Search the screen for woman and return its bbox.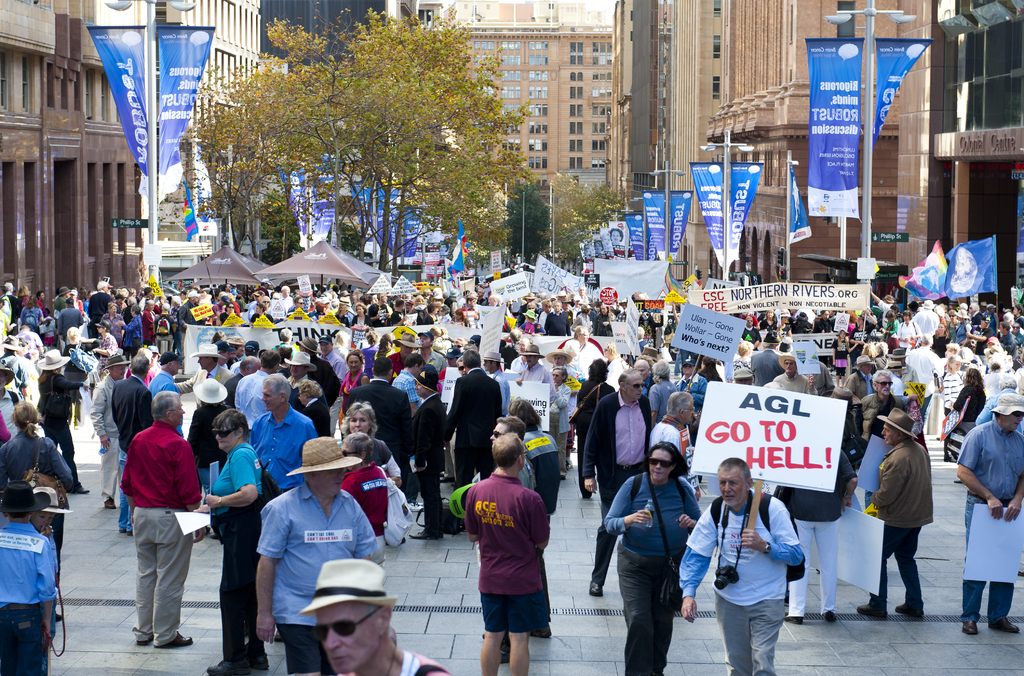
Found: rect(336, 348, 370, 428).
